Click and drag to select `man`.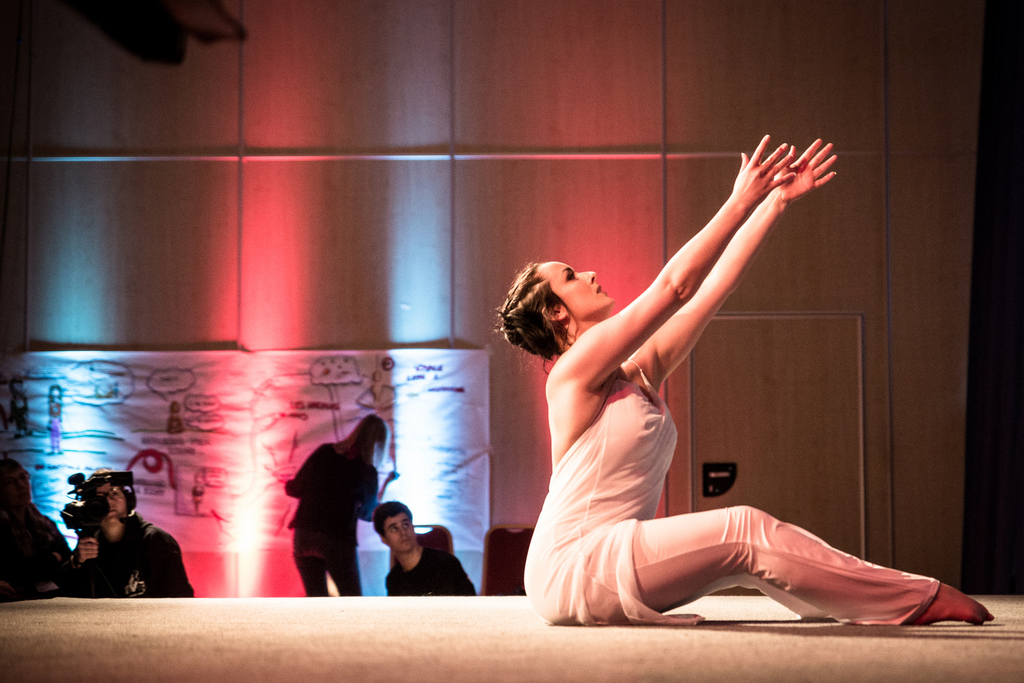
Selection: detection(59, 475, 185, 610).
